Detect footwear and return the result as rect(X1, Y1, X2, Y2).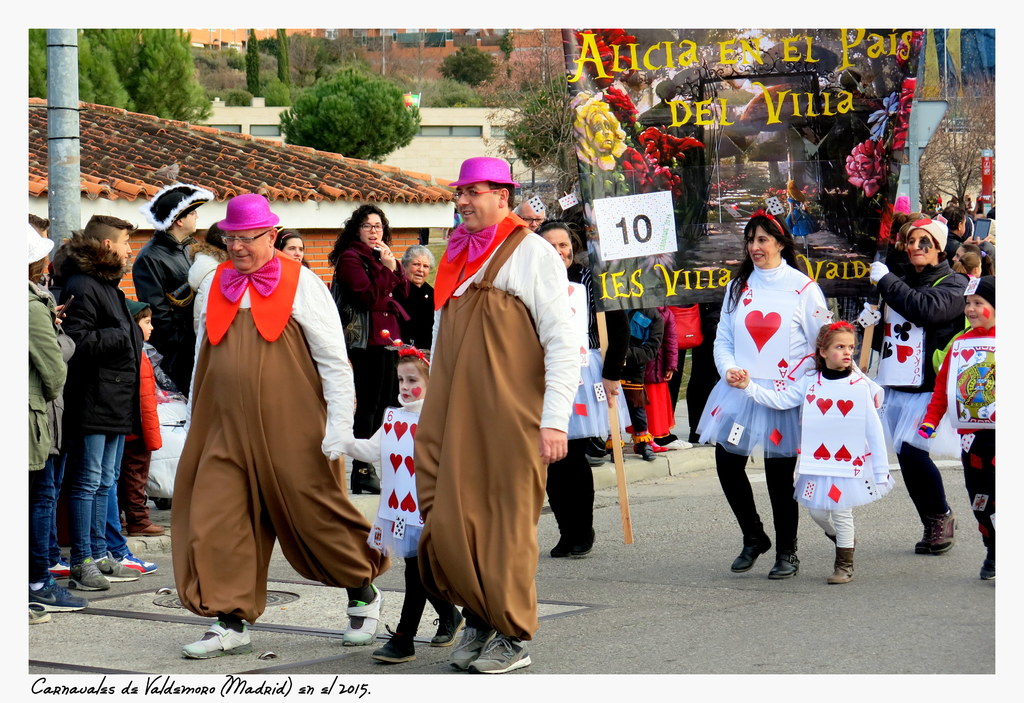
rect(444, 625, 496, 669).
